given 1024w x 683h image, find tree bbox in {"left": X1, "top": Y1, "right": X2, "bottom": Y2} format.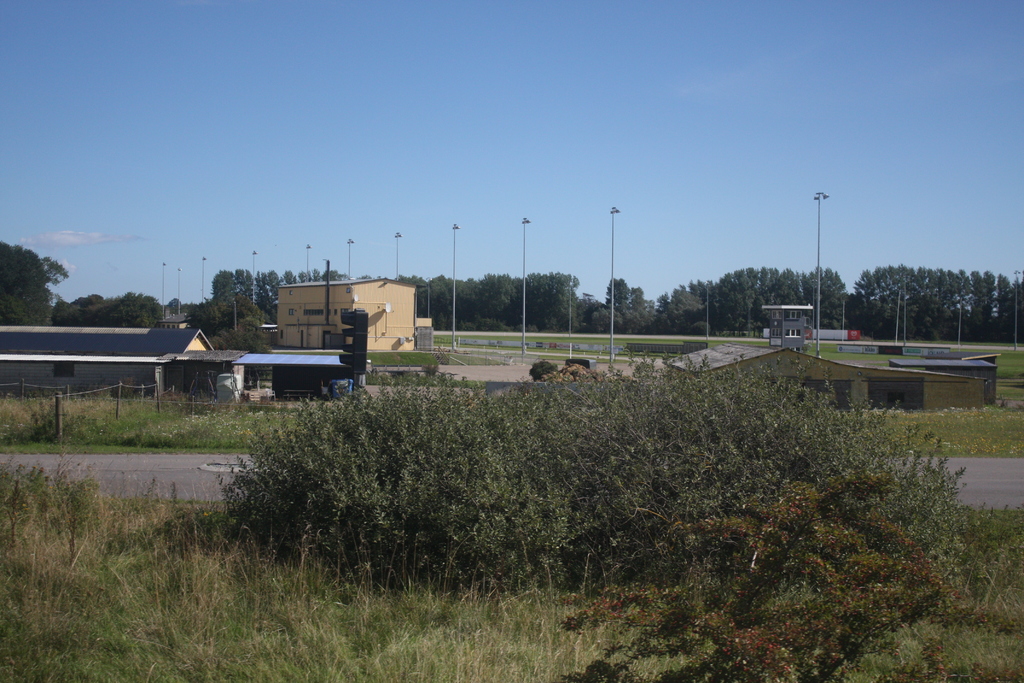
{"left": 58, "top": 293, "right": 164, "bottom": 335}.
